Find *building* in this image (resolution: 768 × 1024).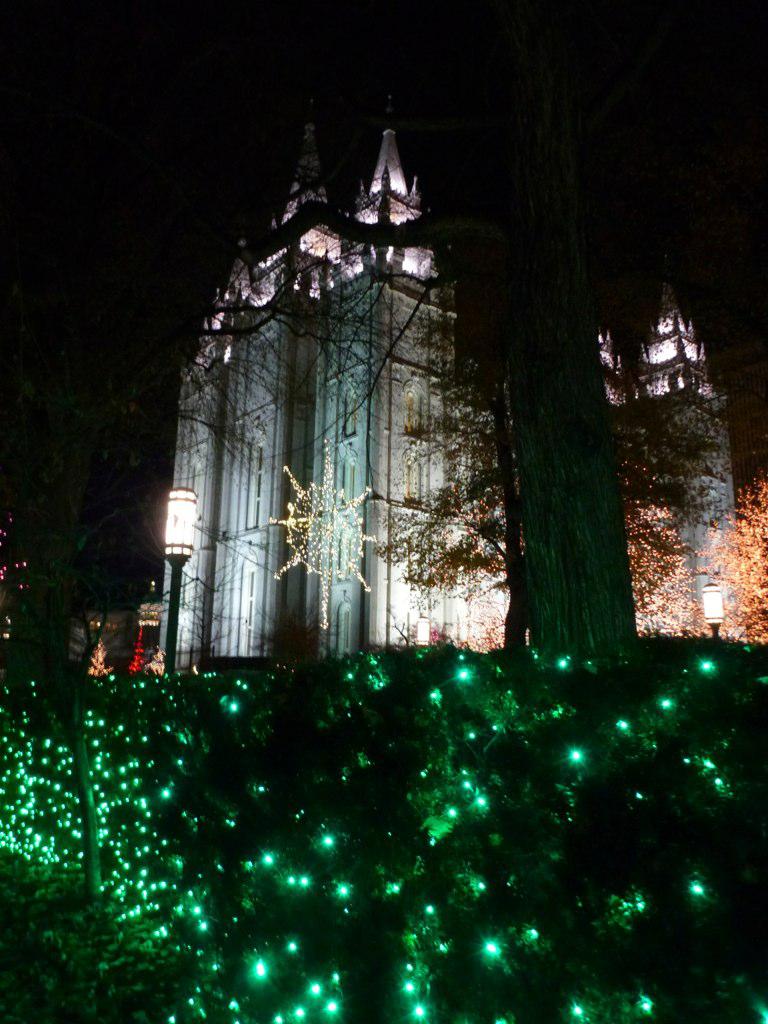
bbox(590, 262, 747, 641).
